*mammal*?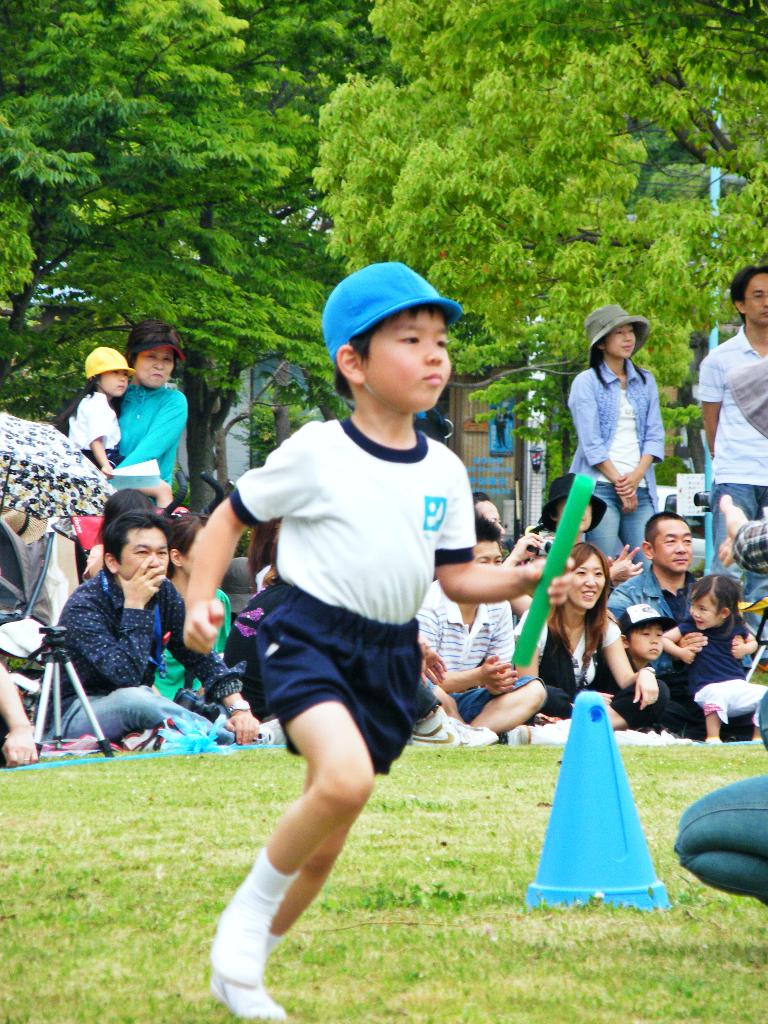
184, 251, 563, 1015
